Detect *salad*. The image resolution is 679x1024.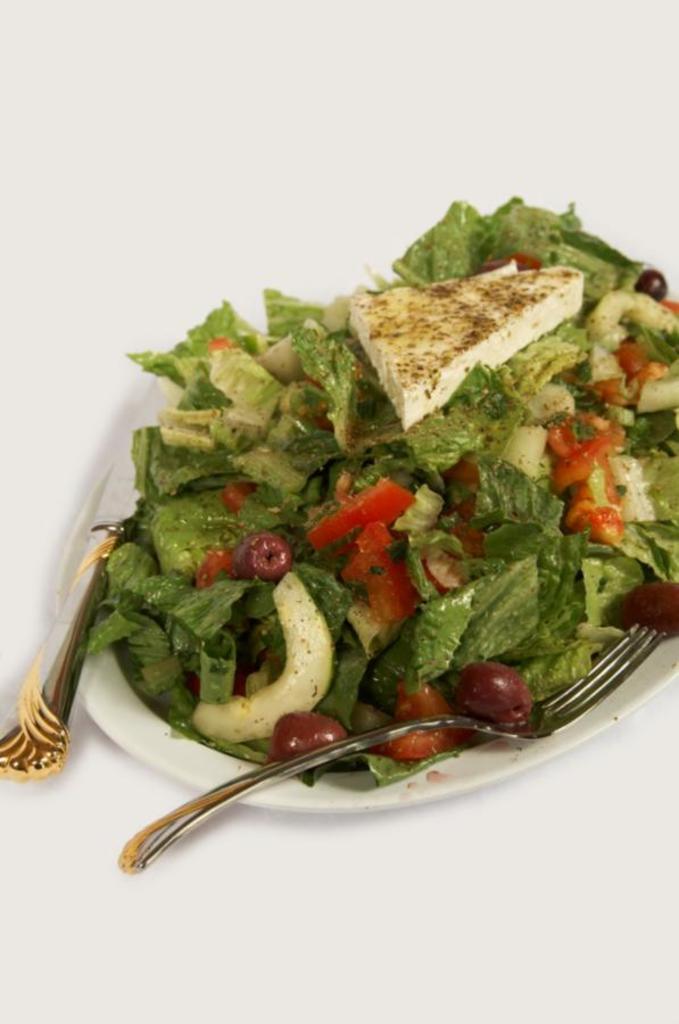
box=[71, 182, 678, 784].
